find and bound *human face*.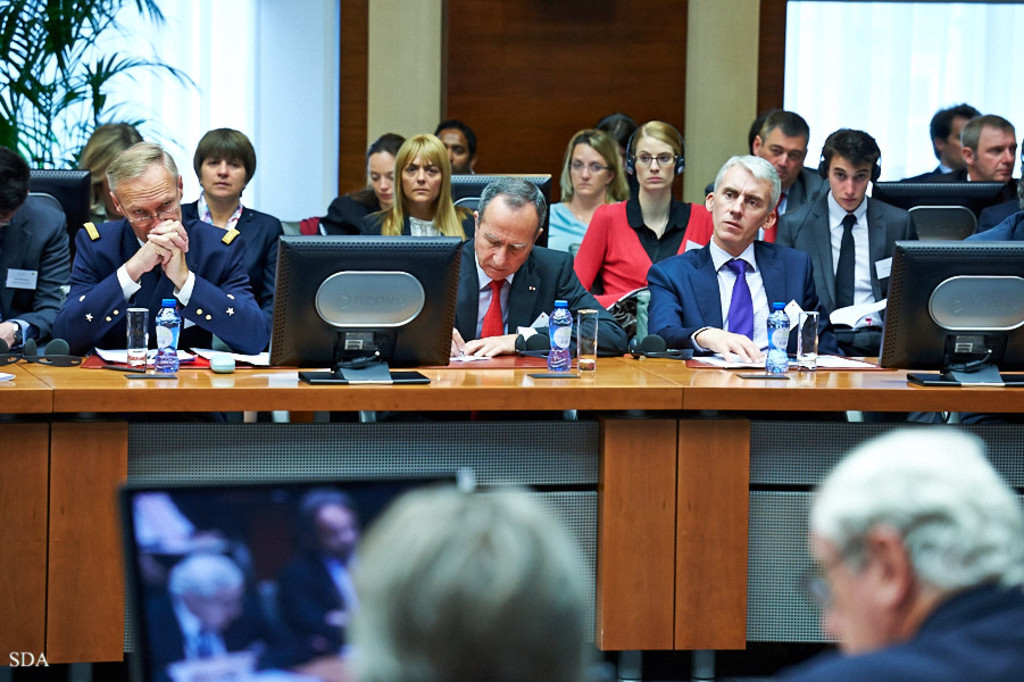
Bound: rect(940, 116, 971, 169).
